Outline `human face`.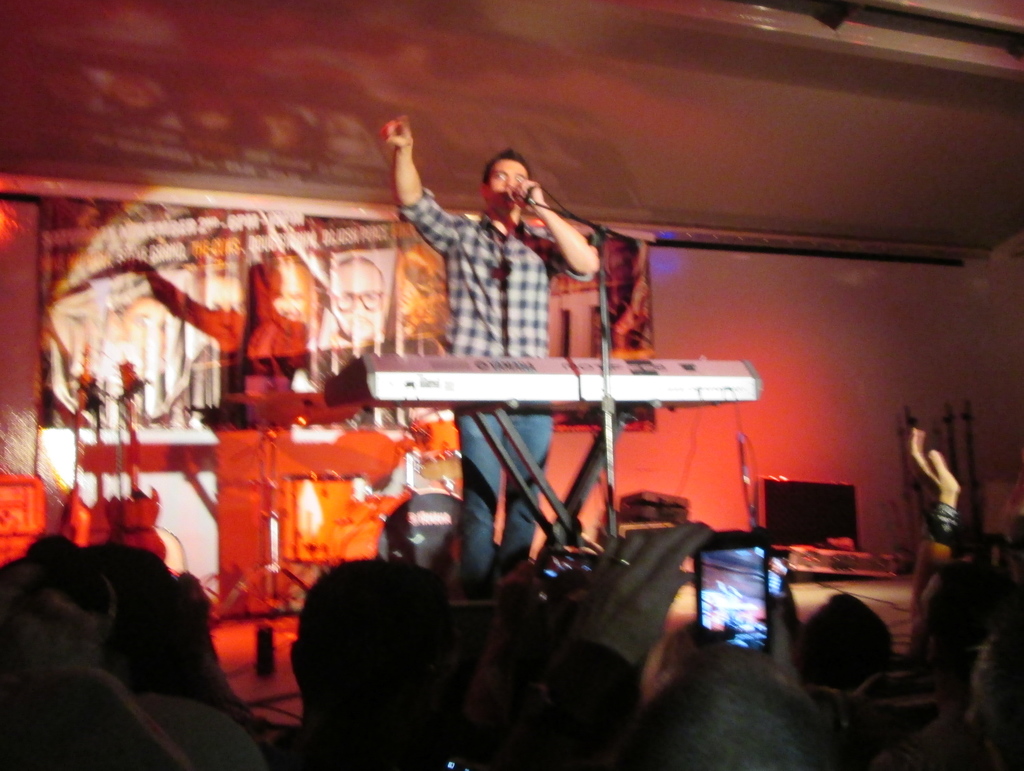
Outline: (left=331, top=264, right=385, bottom=336).
